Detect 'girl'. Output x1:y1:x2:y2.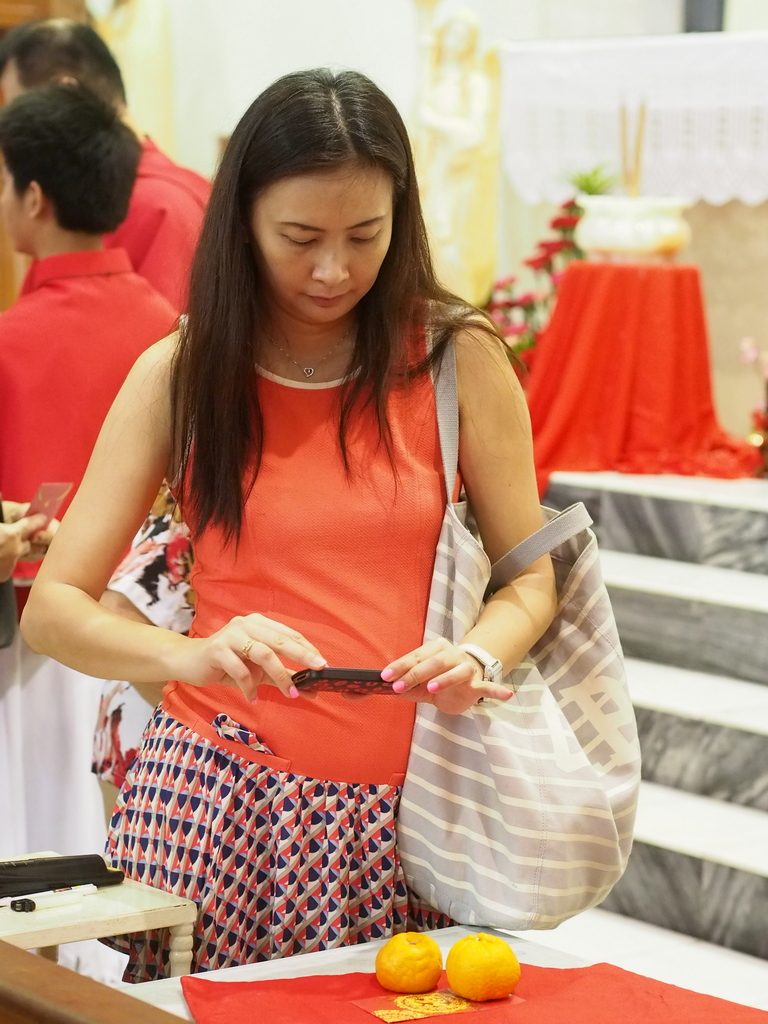
17:61:563:988.
